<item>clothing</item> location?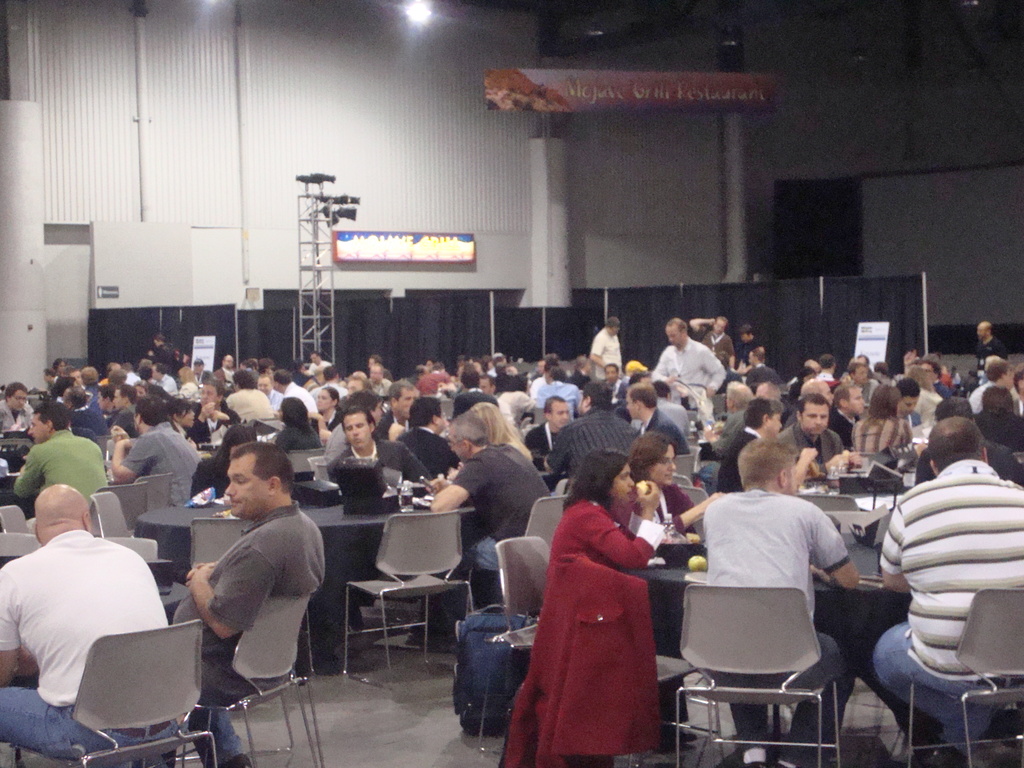
bbox(0, 340, 1019, 760)
